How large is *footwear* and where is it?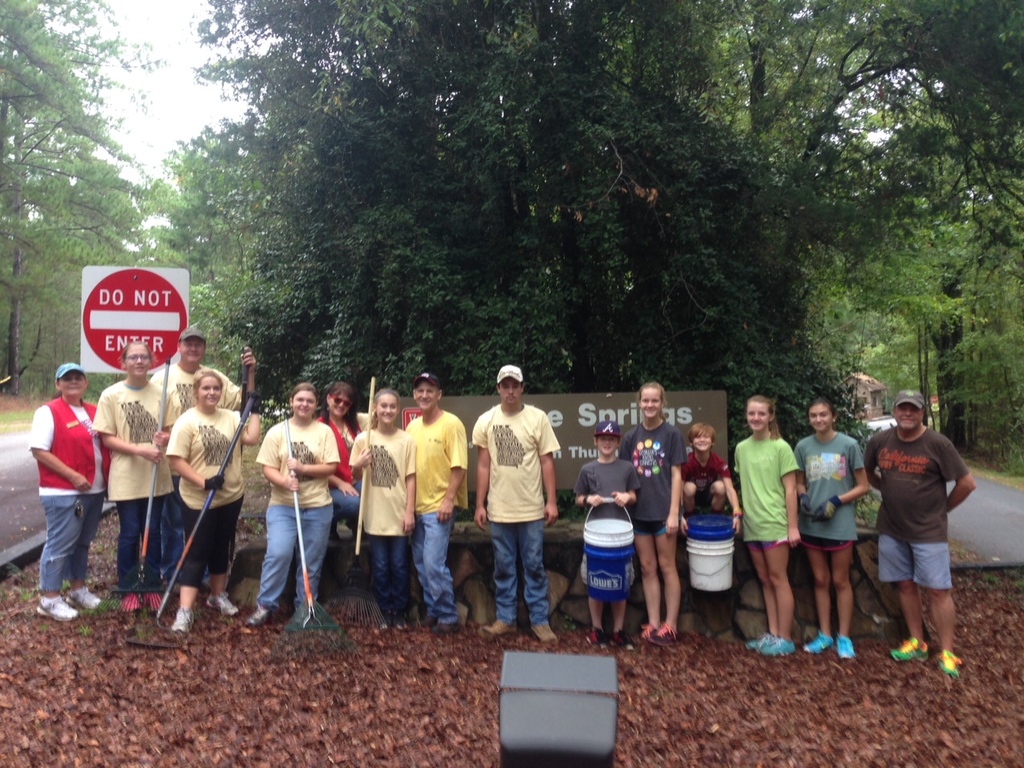
Bounding box: x1=66, y1=584, x2=106, y2=614.
